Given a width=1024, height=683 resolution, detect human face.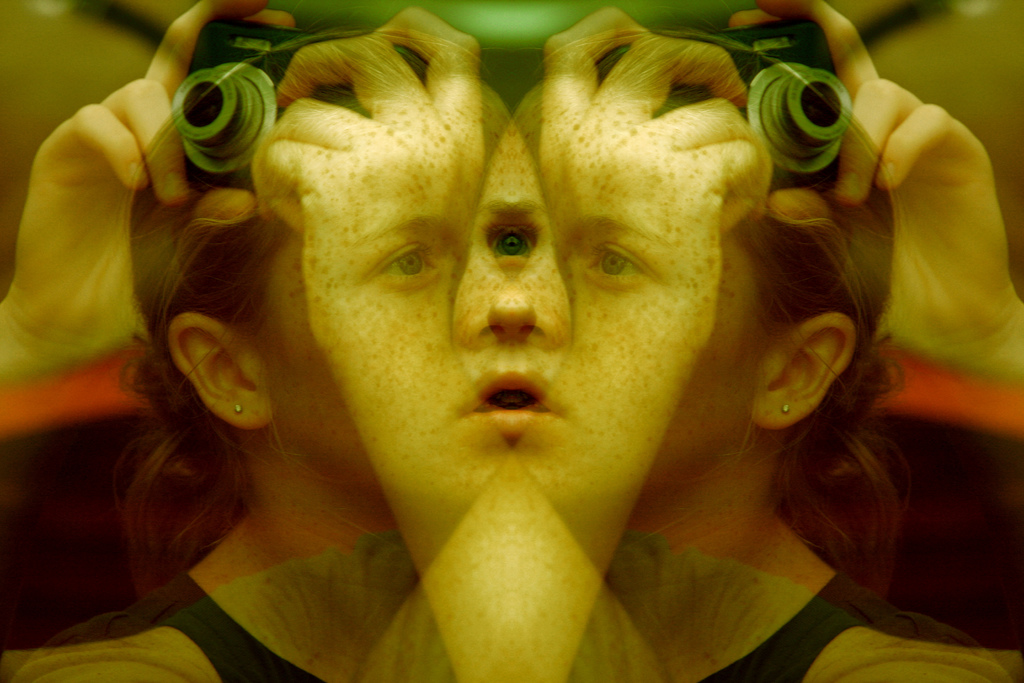
250:58:501:519.
